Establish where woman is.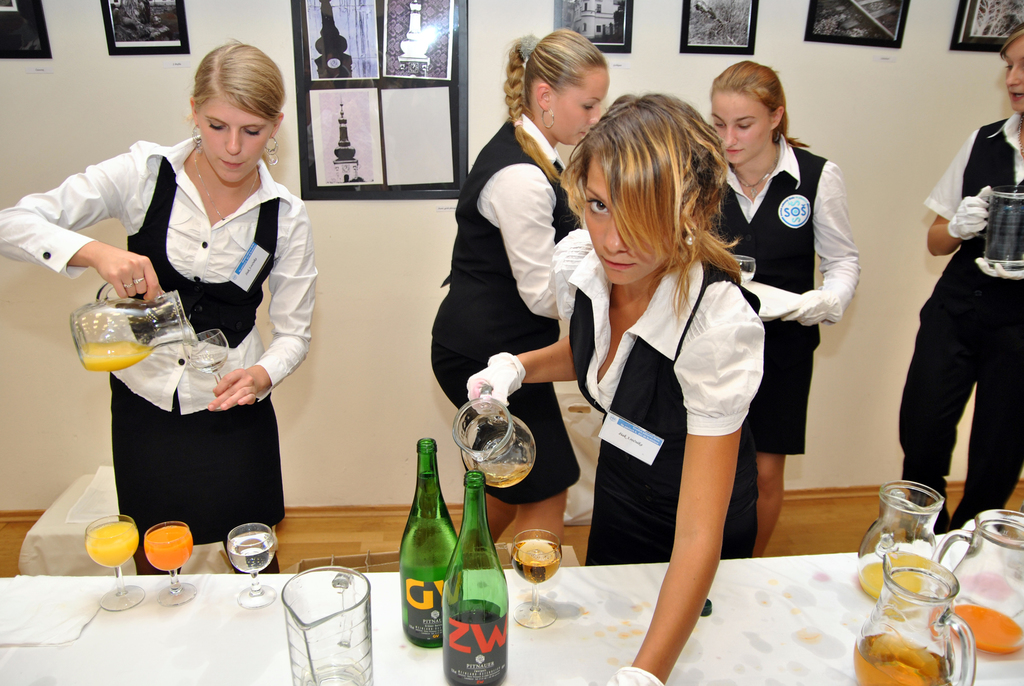
Established at bbox(708, 67, 863, 584).
